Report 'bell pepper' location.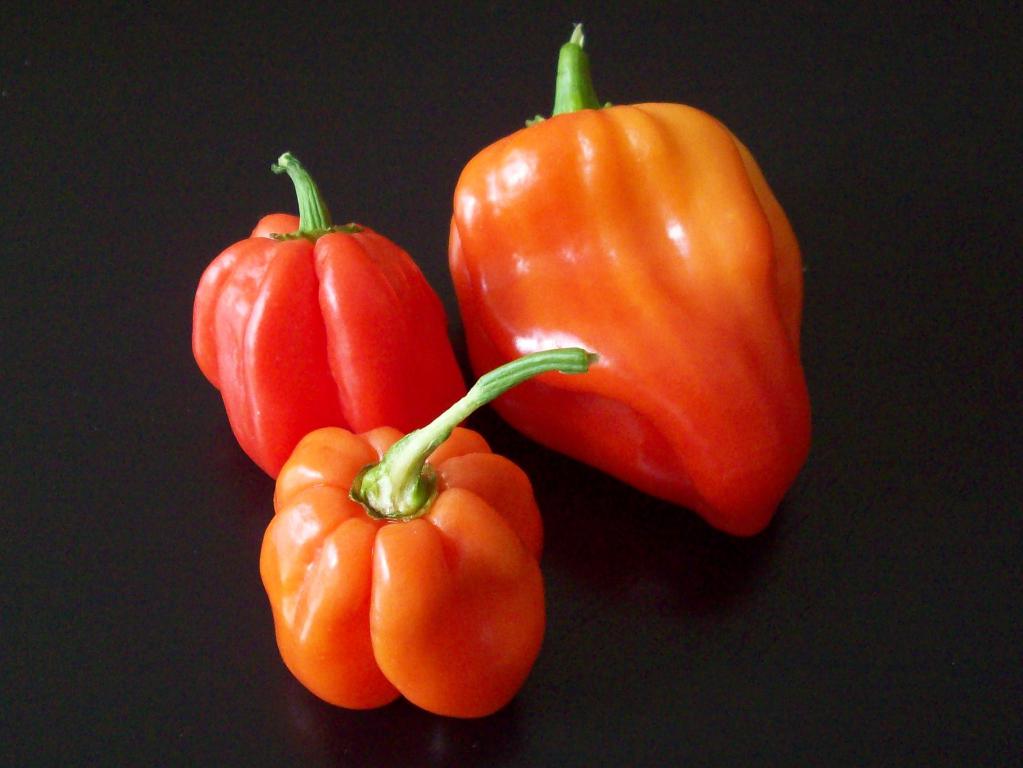
Report: 184:155:457:483.
